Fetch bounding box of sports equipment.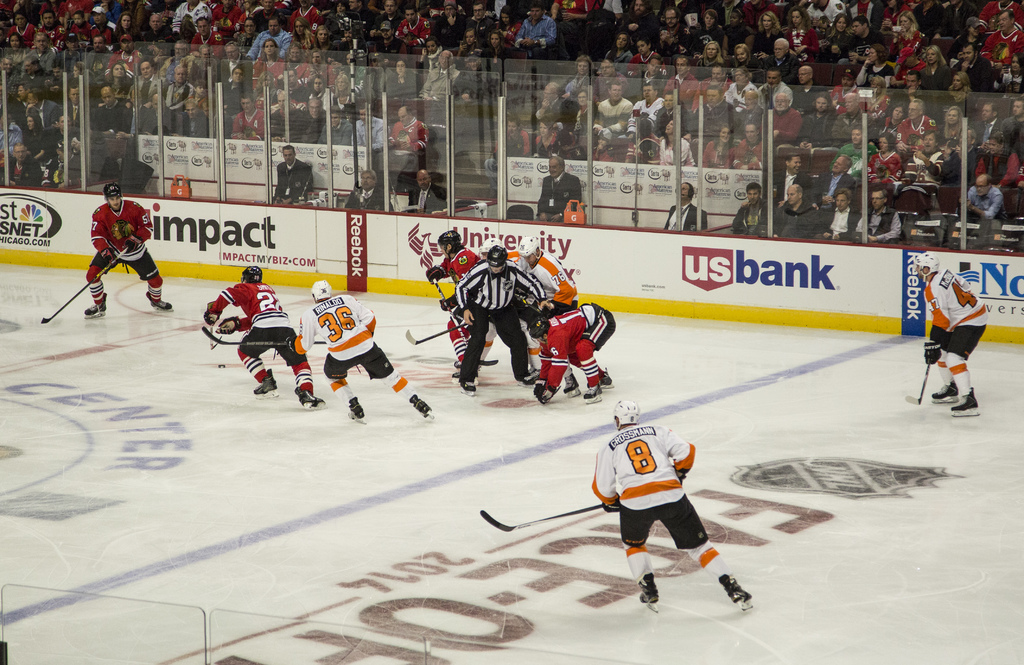
Bbox: box(440, 296, 458, 314).
